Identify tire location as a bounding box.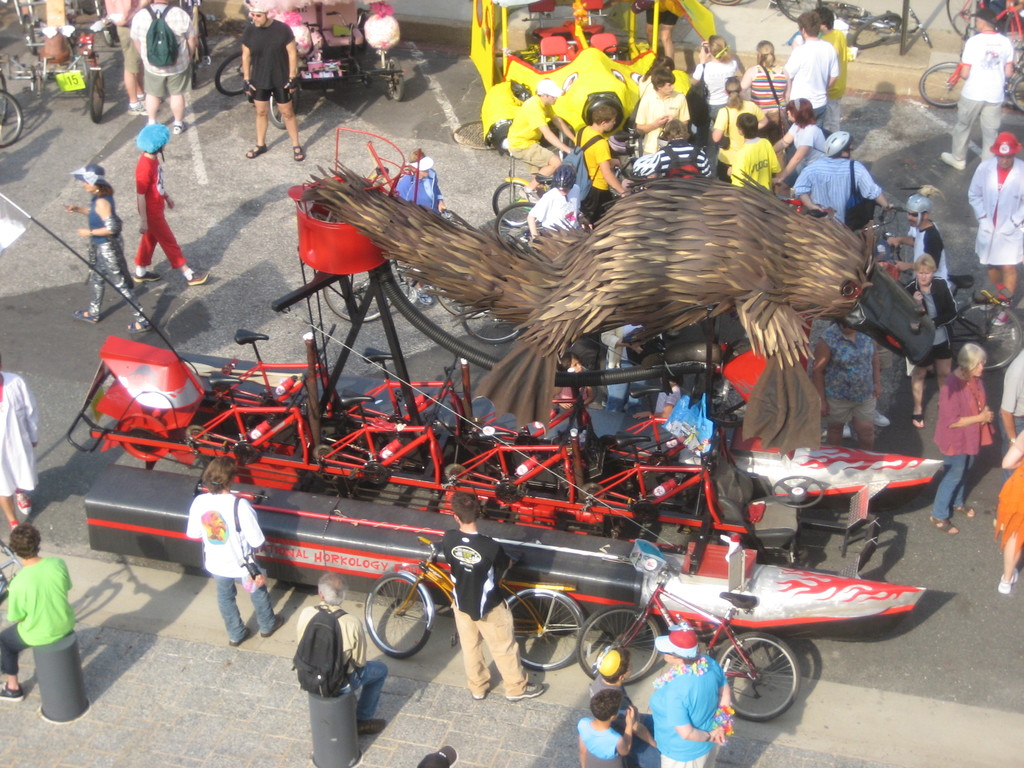
detection(0, 74, 11, 120).
